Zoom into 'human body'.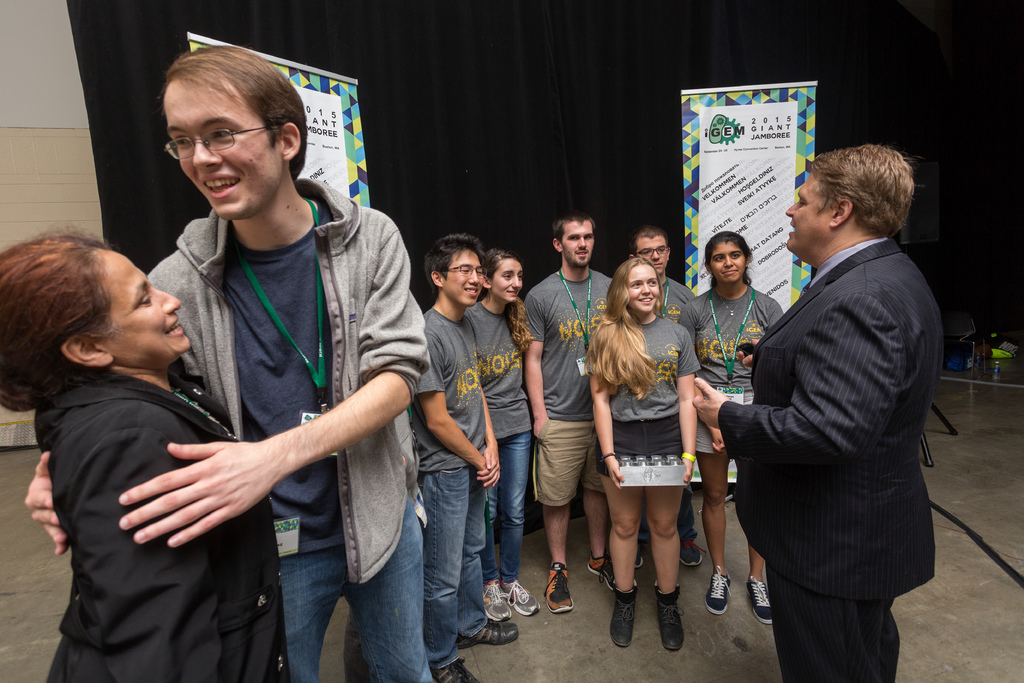
Zoom target: bbox=(592, 270, 711, 641).
